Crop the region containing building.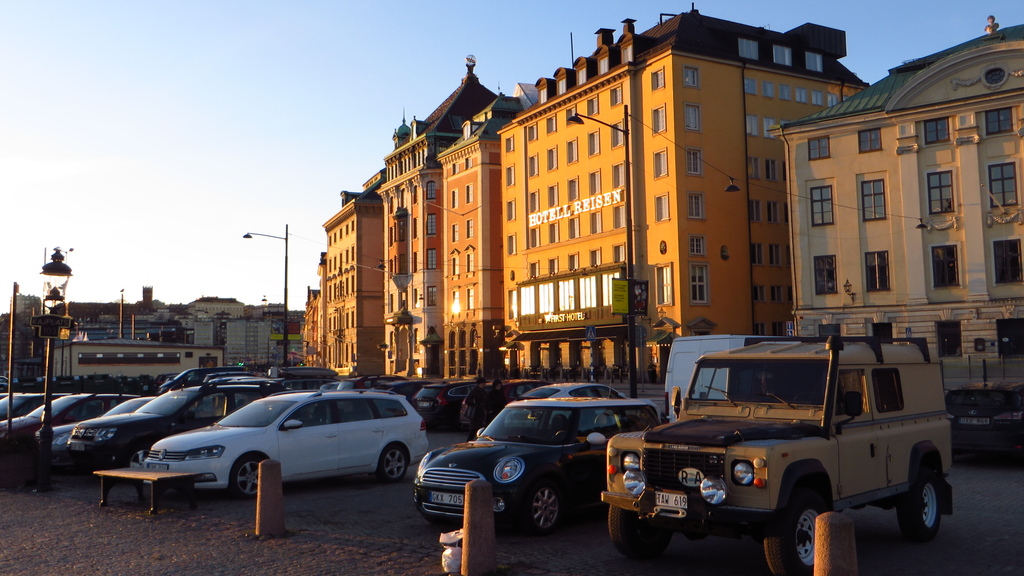
Crop region: l=373, t=51, r=504, b=389.
